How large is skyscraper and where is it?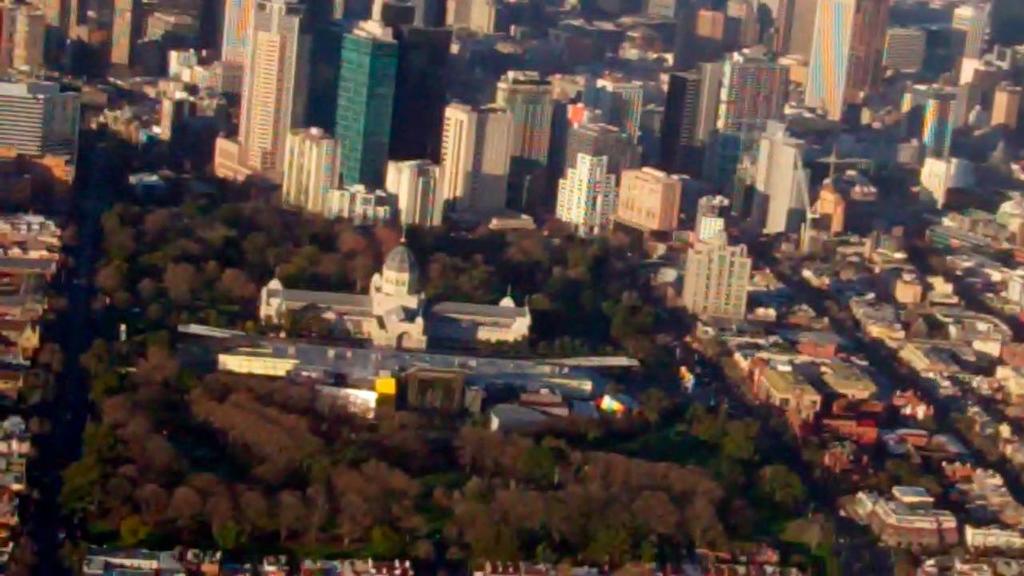
Bounding box: 906:91:956:160.
